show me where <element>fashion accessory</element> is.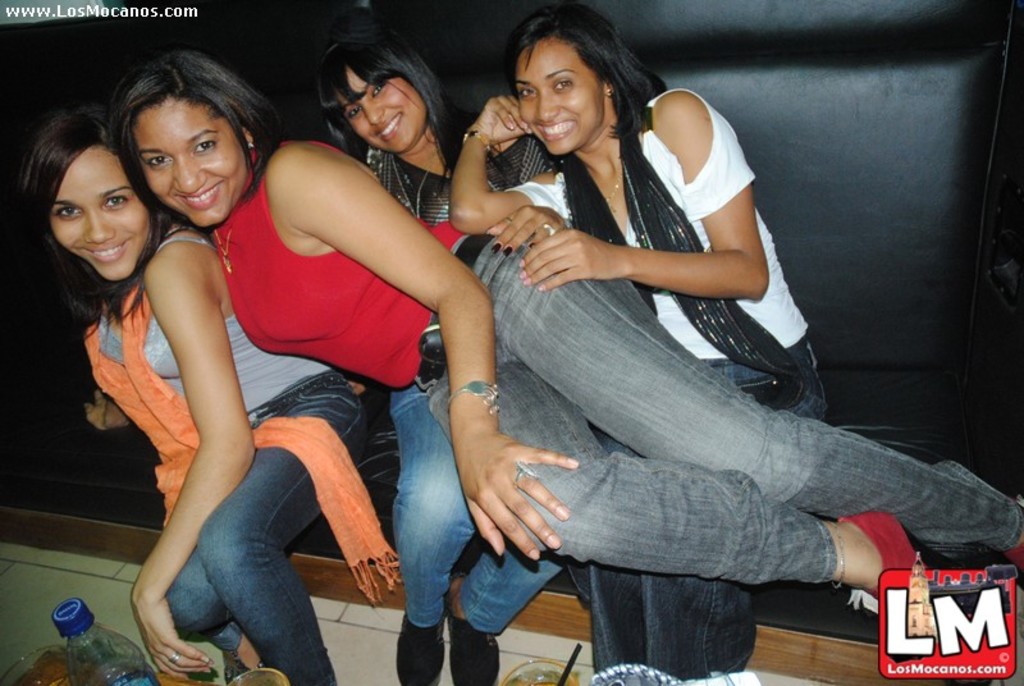
<element>fashion accessory</element> is at [x1=168, y1=650, x2=186, y2=664].
